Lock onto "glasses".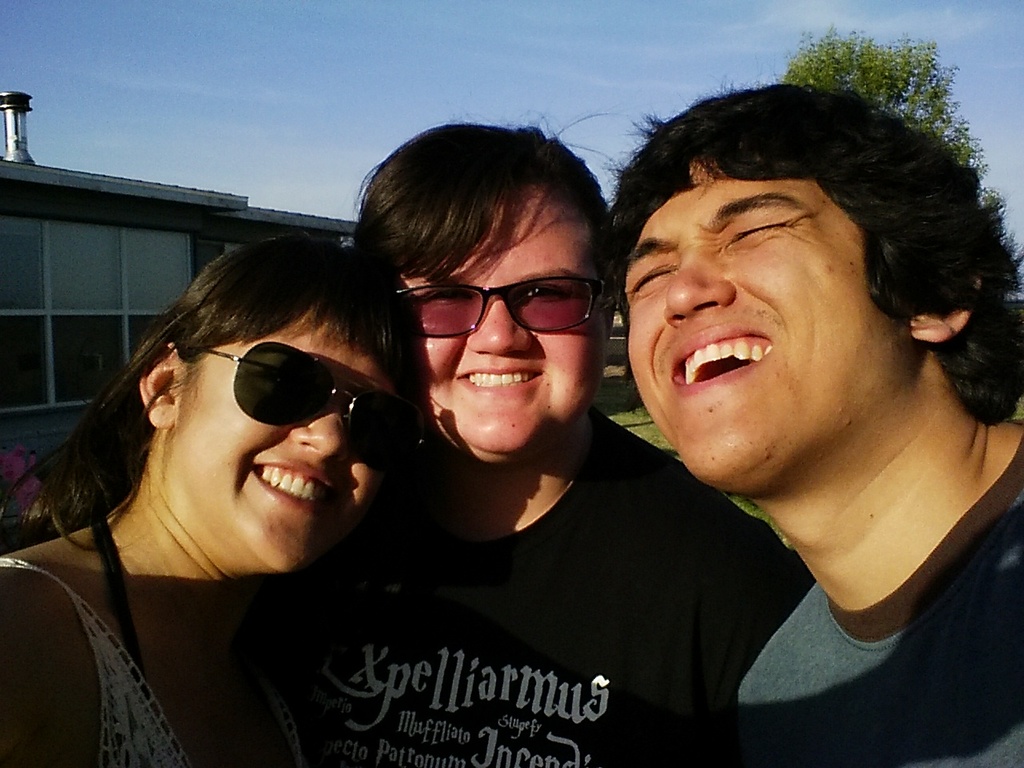
Locked: 171:336:430:476.
